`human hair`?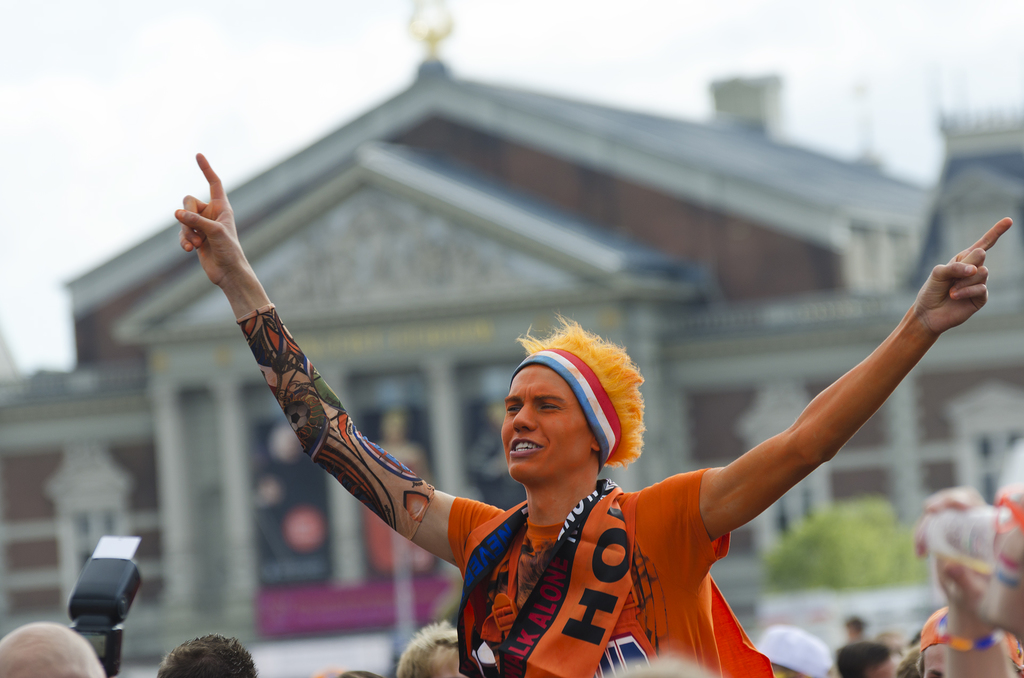
896 645 926 677
